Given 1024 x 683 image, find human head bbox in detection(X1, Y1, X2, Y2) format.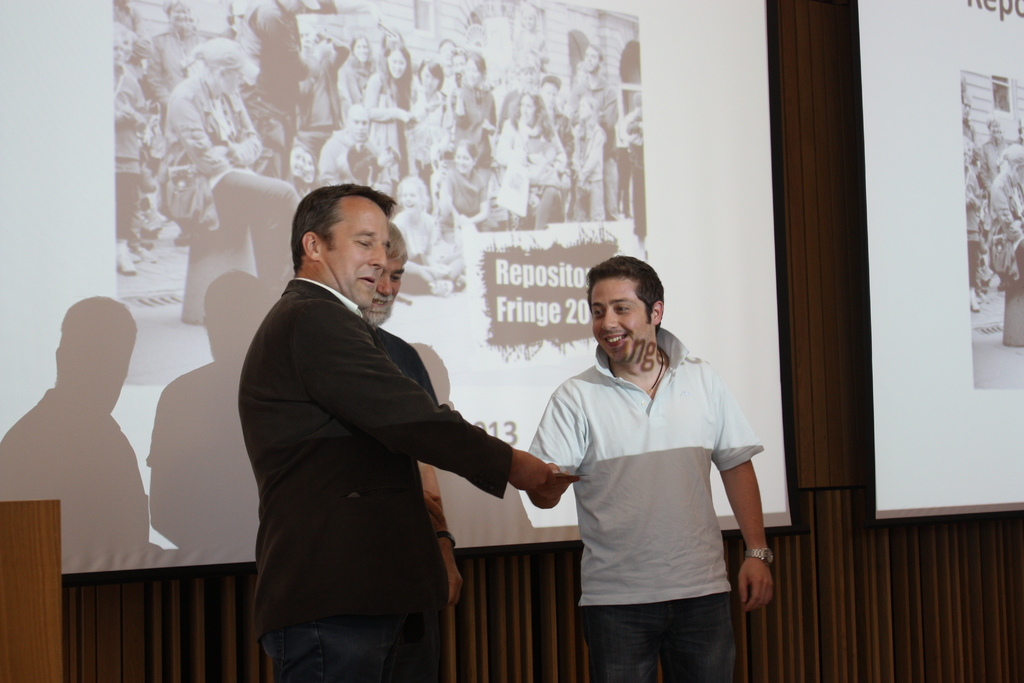
detection(402, 182, 424, 213).
